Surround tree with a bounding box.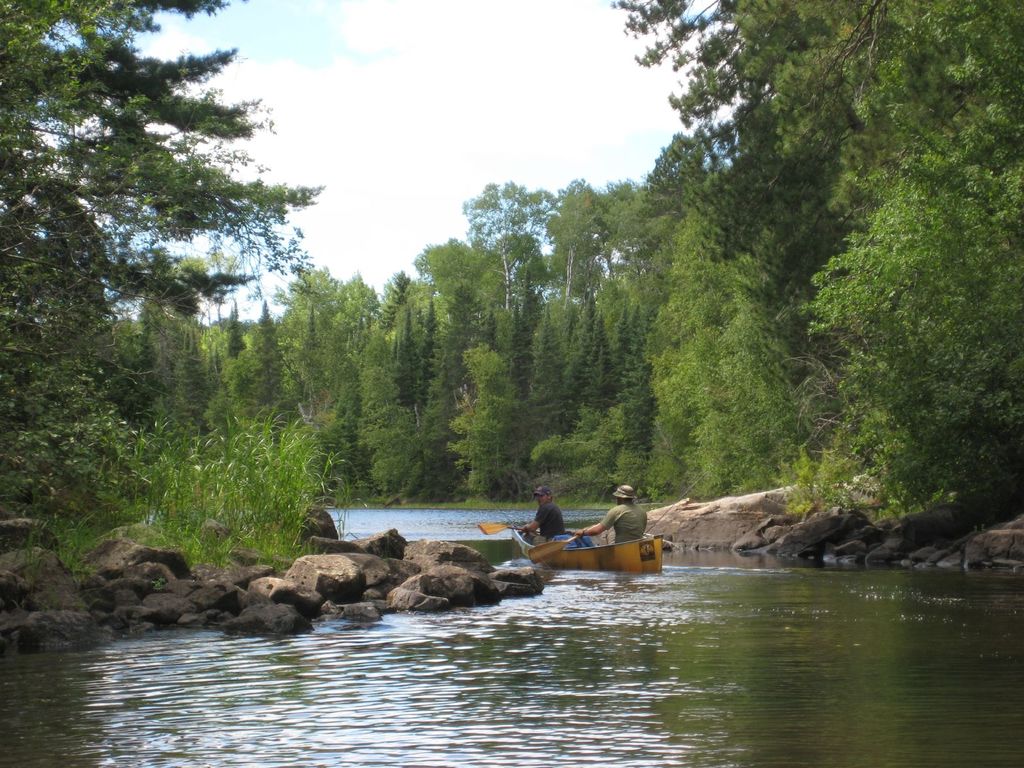
box=[536, 170, 605, 346].
